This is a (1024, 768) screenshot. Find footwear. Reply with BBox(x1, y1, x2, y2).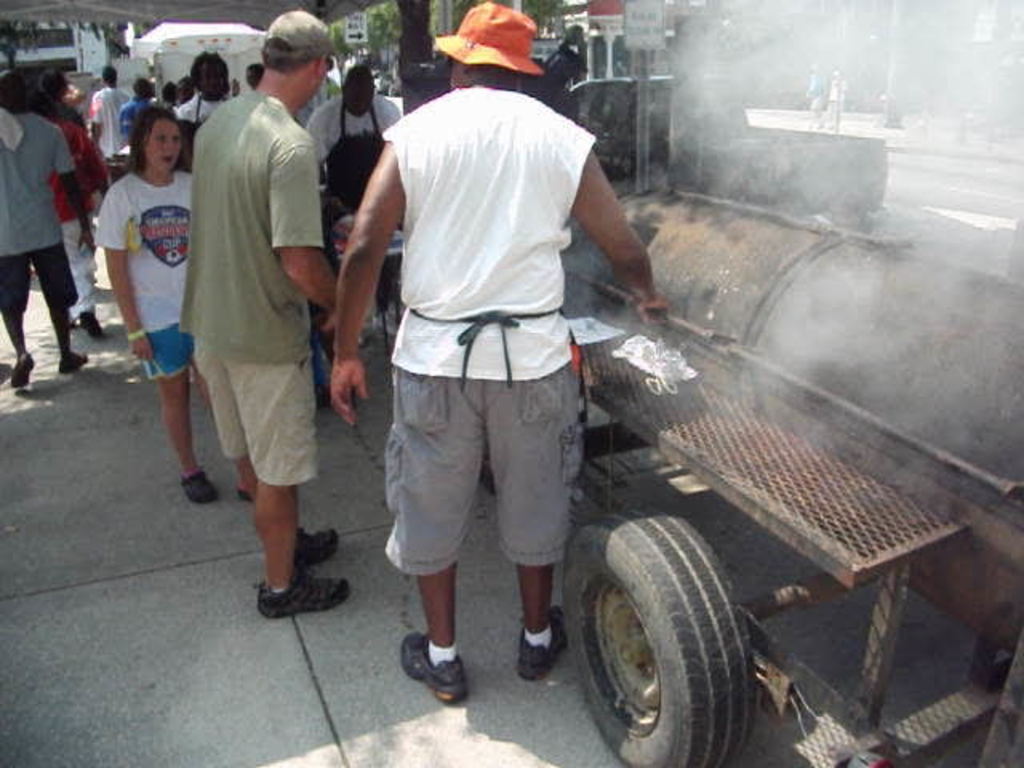
BBox(80, 315, 104, 334).
